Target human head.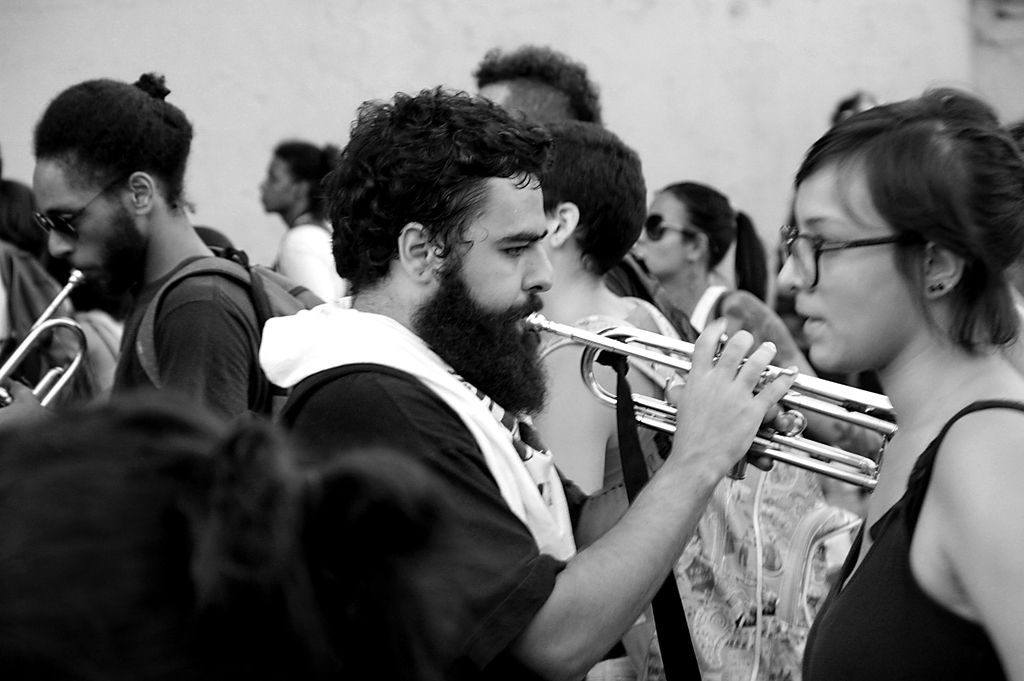
Target region: x1=473, y1=42, x2=610, y2=132.
